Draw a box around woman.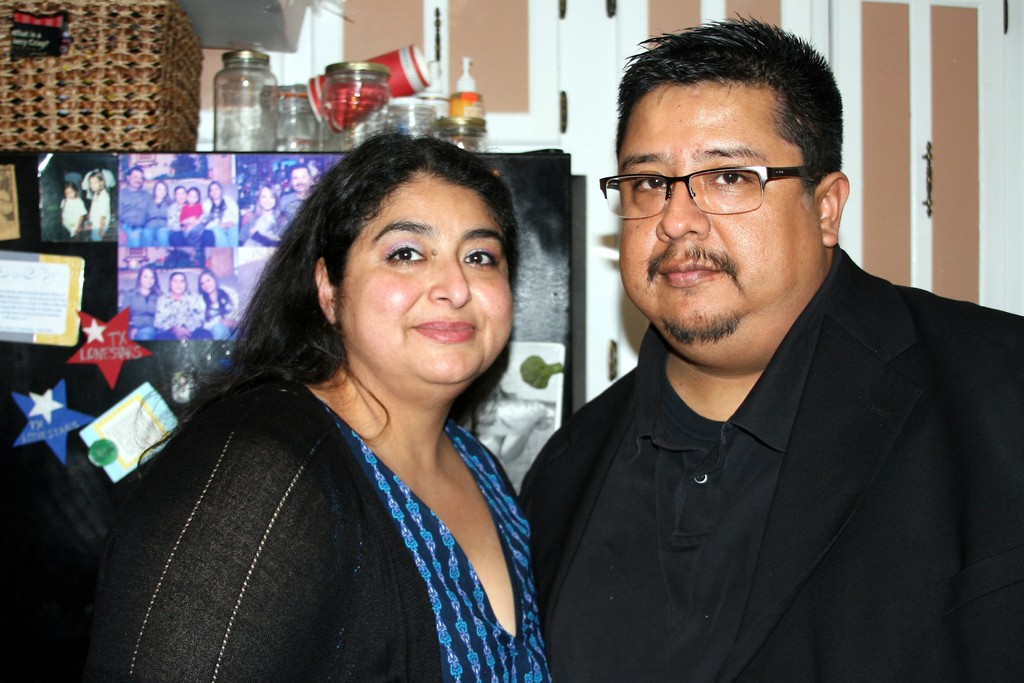
box=[145, 184, 168, 250].
